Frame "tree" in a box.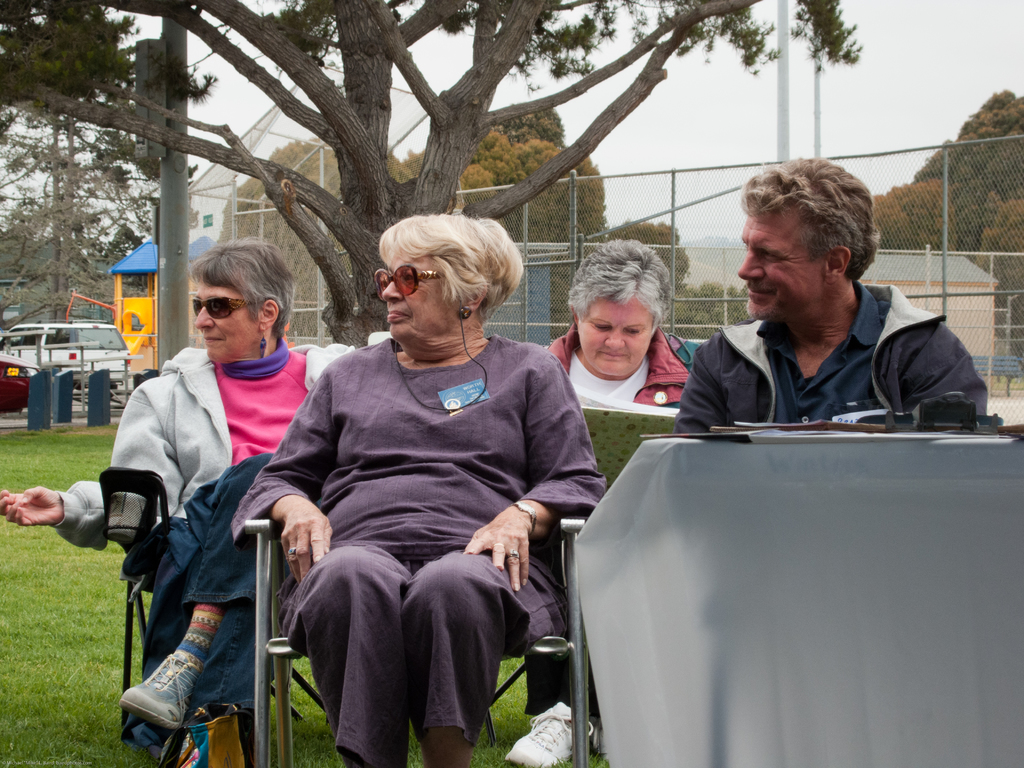
locate(852, 177, 973, 259).
